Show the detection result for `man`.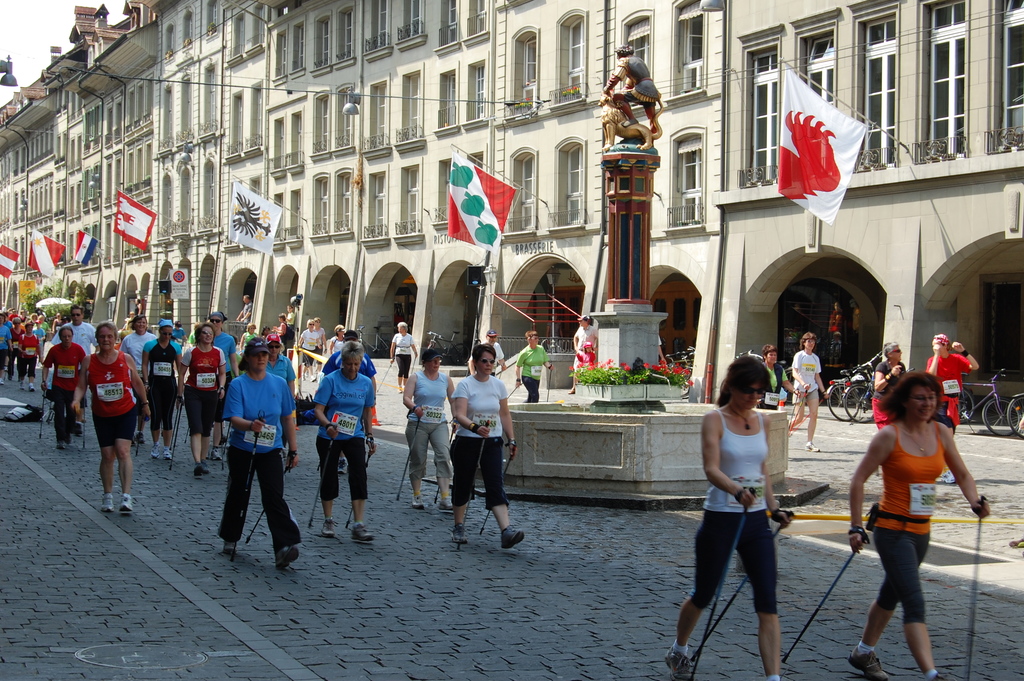
<region>925, 332, 979, 416</region>.
